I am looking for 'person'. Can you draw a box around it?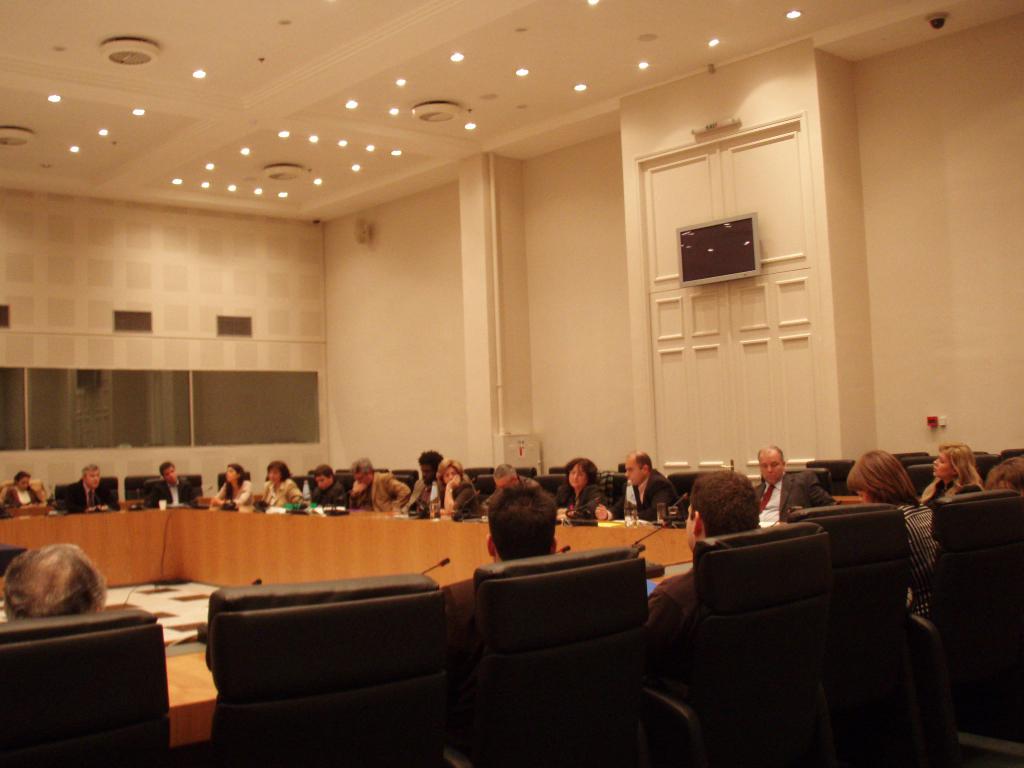
Sure, the bounding box is 751:446:830:523.
